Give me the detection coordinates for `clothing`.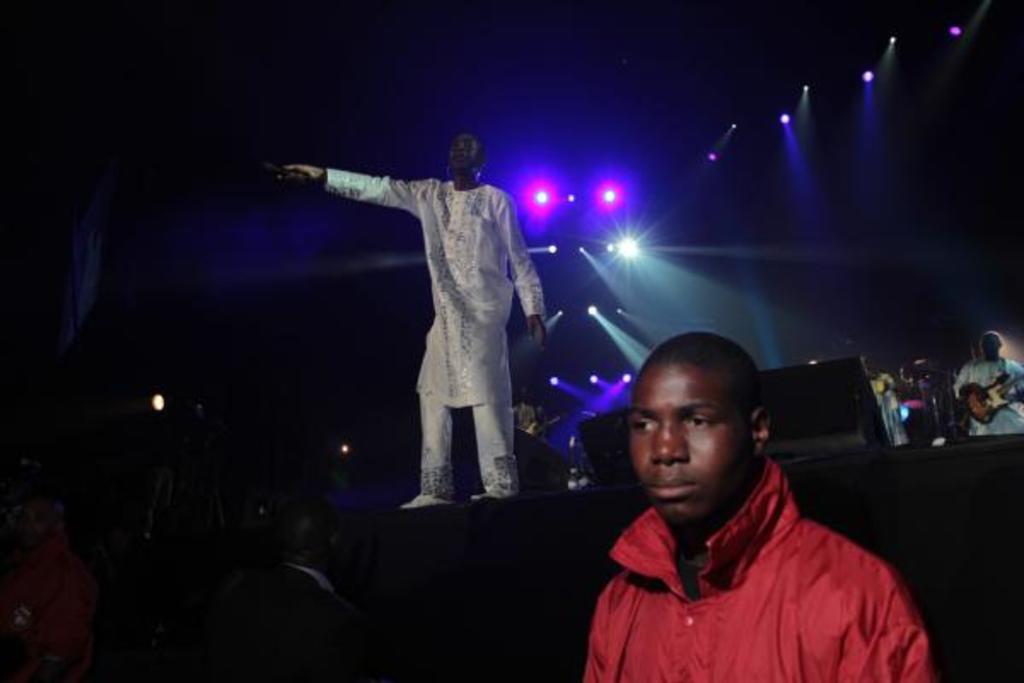
locate(582, 454, 925, 681).
